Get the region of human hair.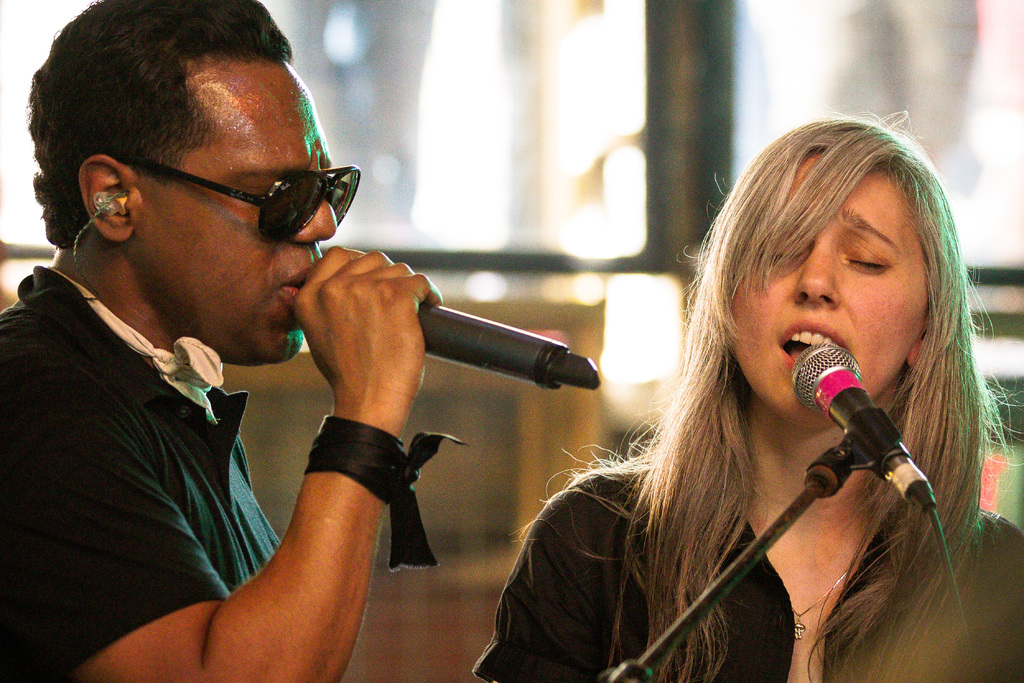
x1=28, y1=0, x2=292, y2=244.
